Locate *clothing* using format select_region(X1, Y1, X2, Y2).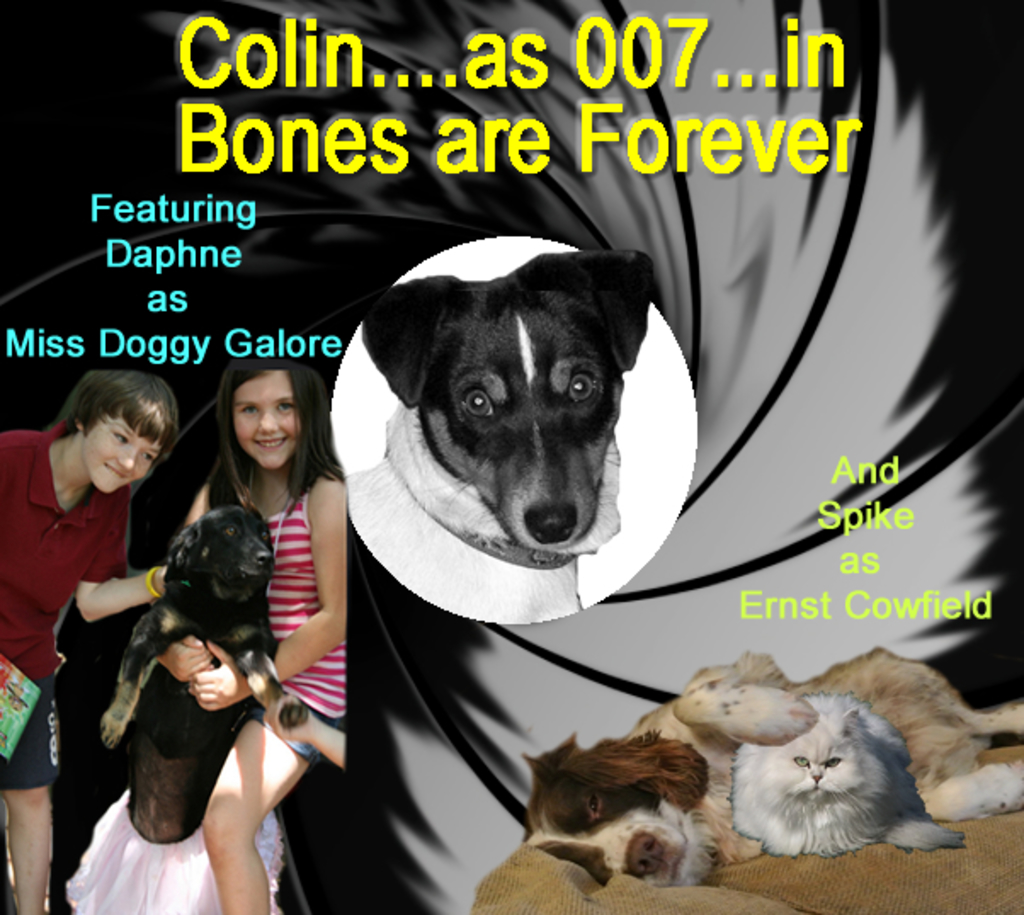
select_region(260, 475, 344, 774).
